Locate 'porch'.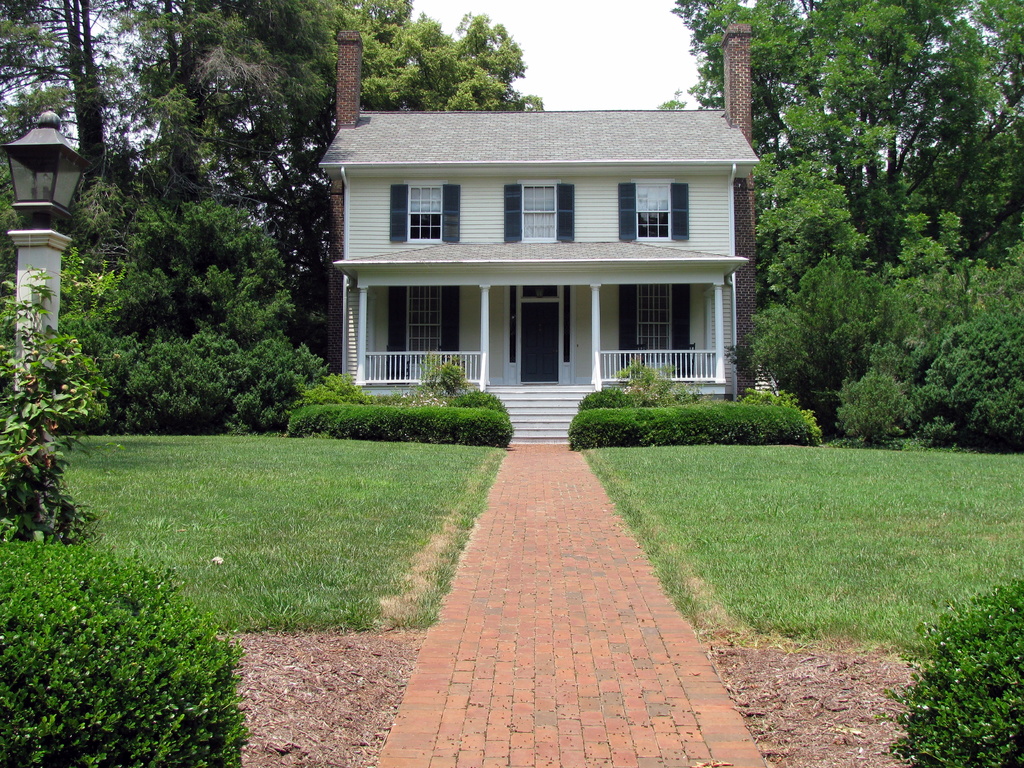
Bounding box: Rect(355, 381, 725, 441).
